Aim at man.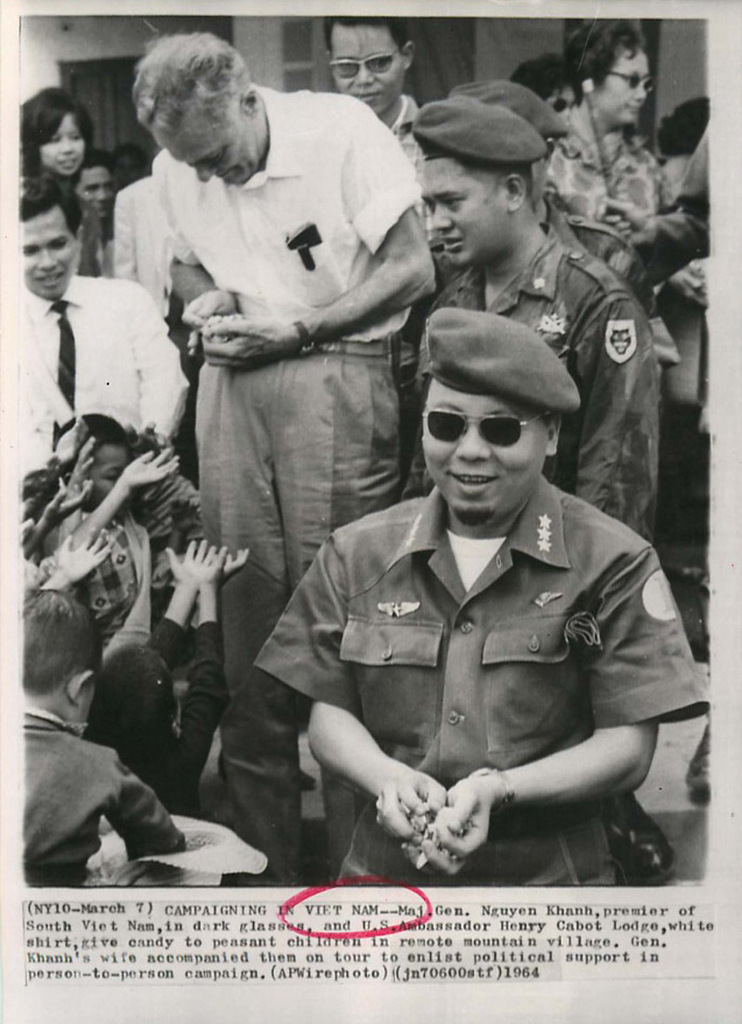
Aimed at region(255, 266, 695, 889).
